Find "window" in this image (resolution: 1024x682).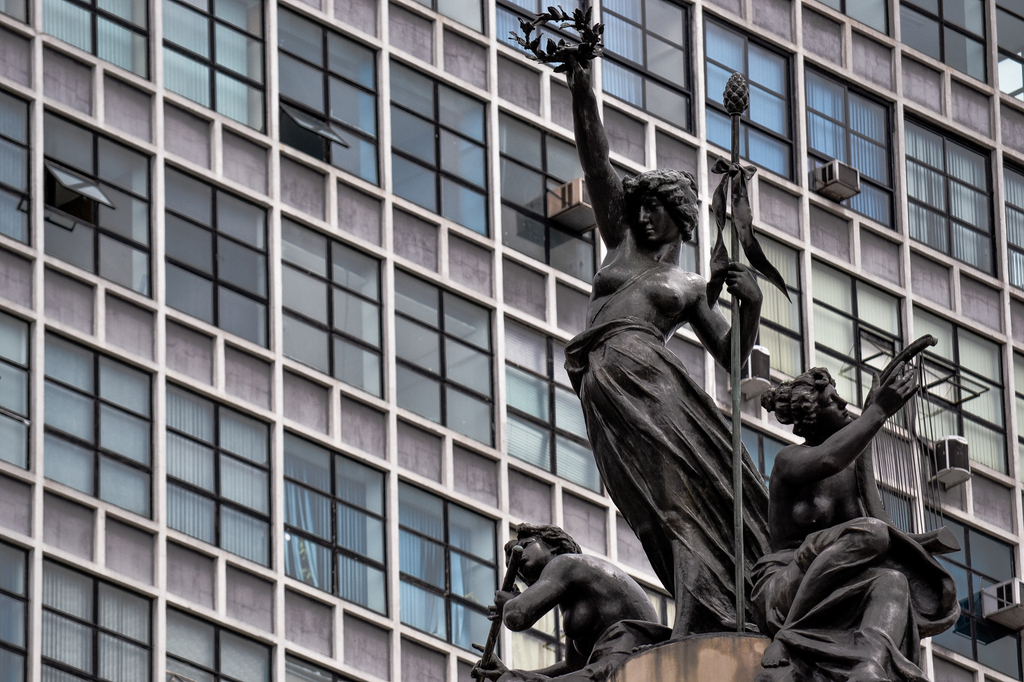
rect(280, 97, 349, 164).
